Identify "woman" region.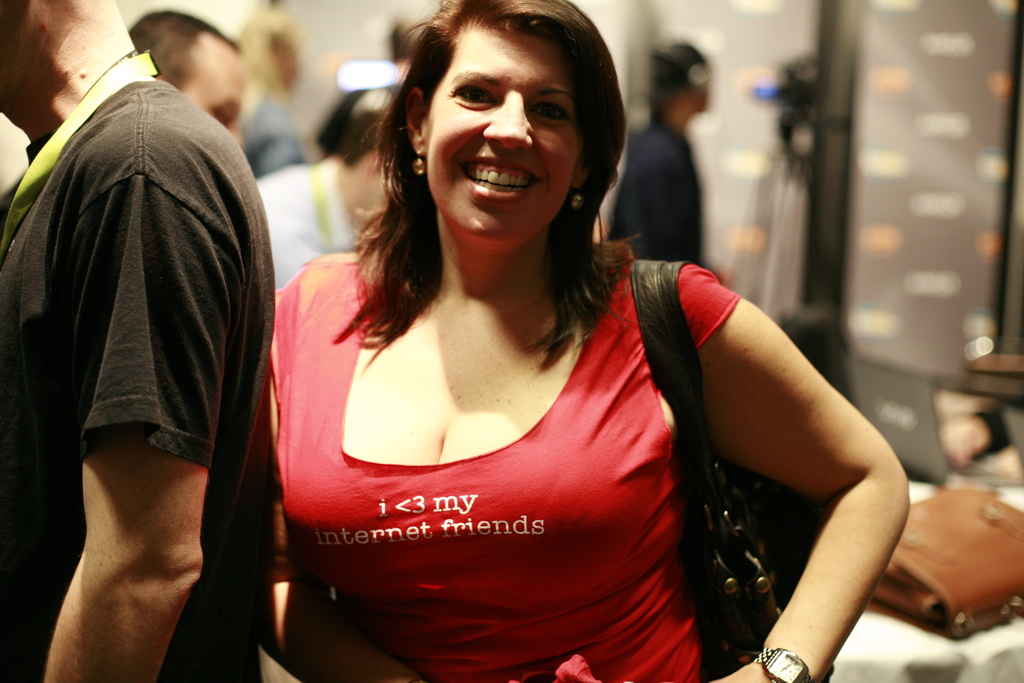
Region: 244, 12, 854, 679.
